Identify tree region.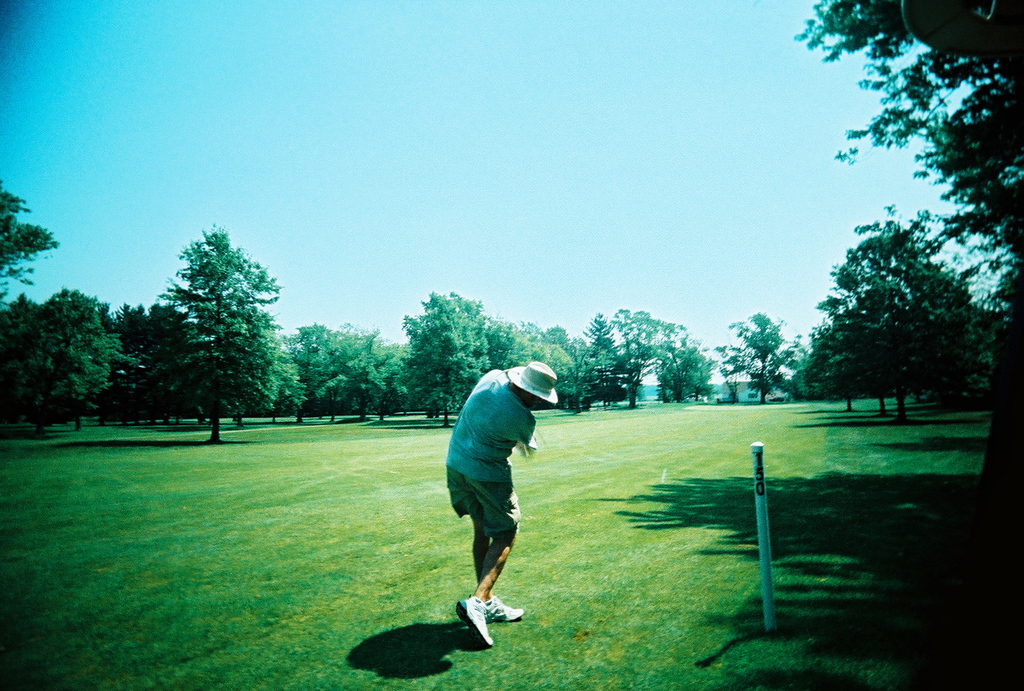
Region: (141, 218, 288, 446).
